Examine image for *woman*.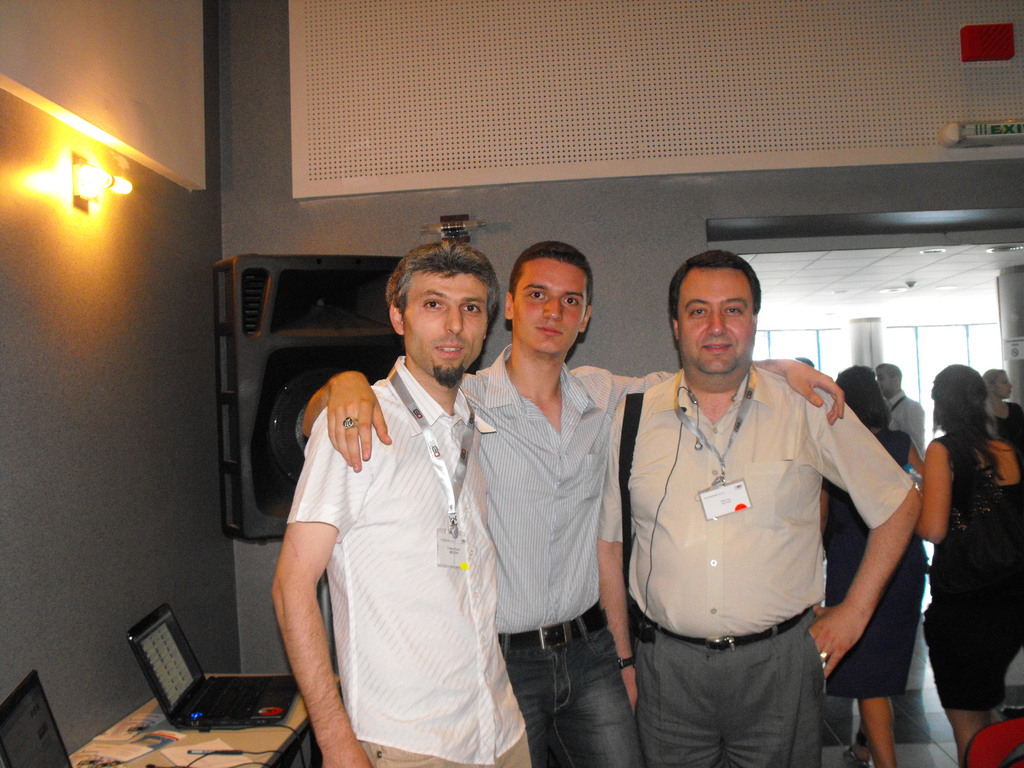
Examination result: <bbox>911, 362, 1023, 767</bbox>.
